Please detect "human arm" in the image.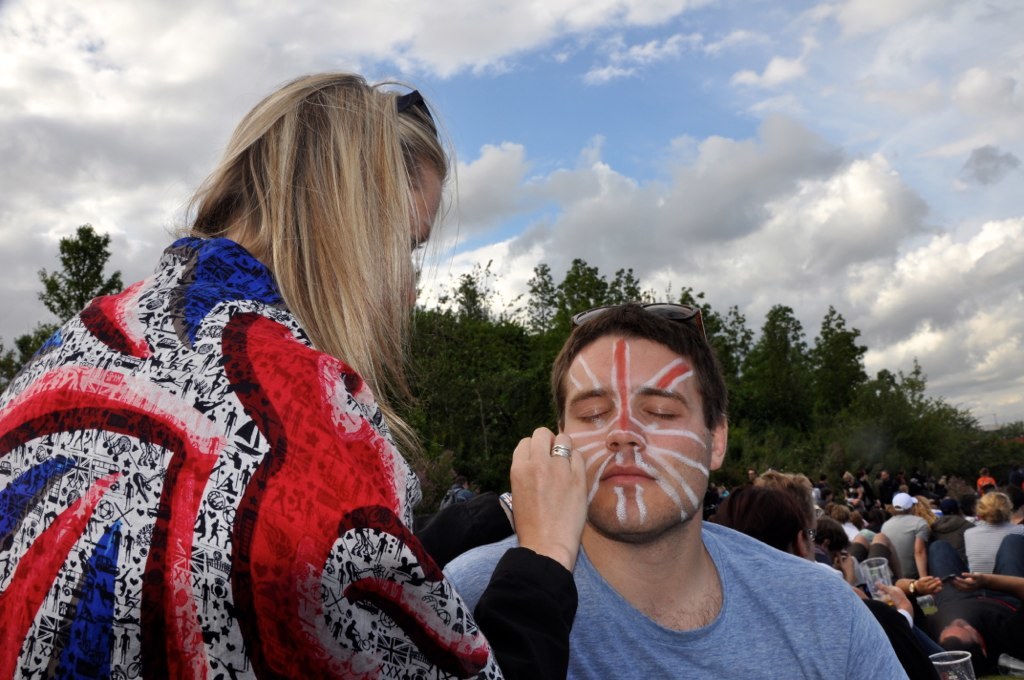
Rect(873, 576, 913, 627).
